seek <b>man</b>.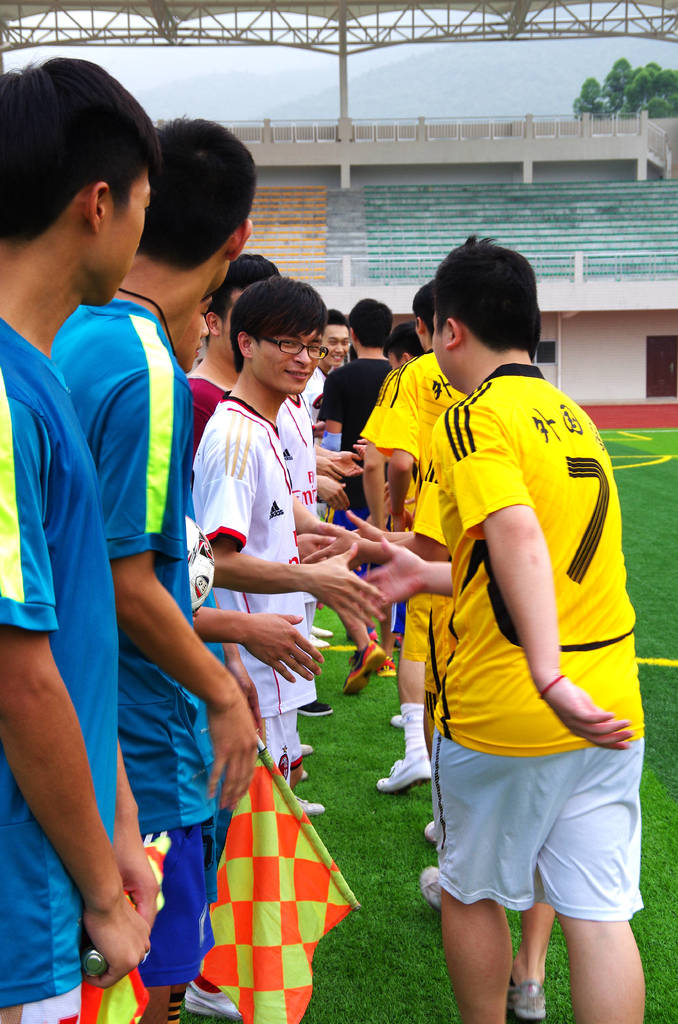
l=48, t=104, r=265, b=1023.
